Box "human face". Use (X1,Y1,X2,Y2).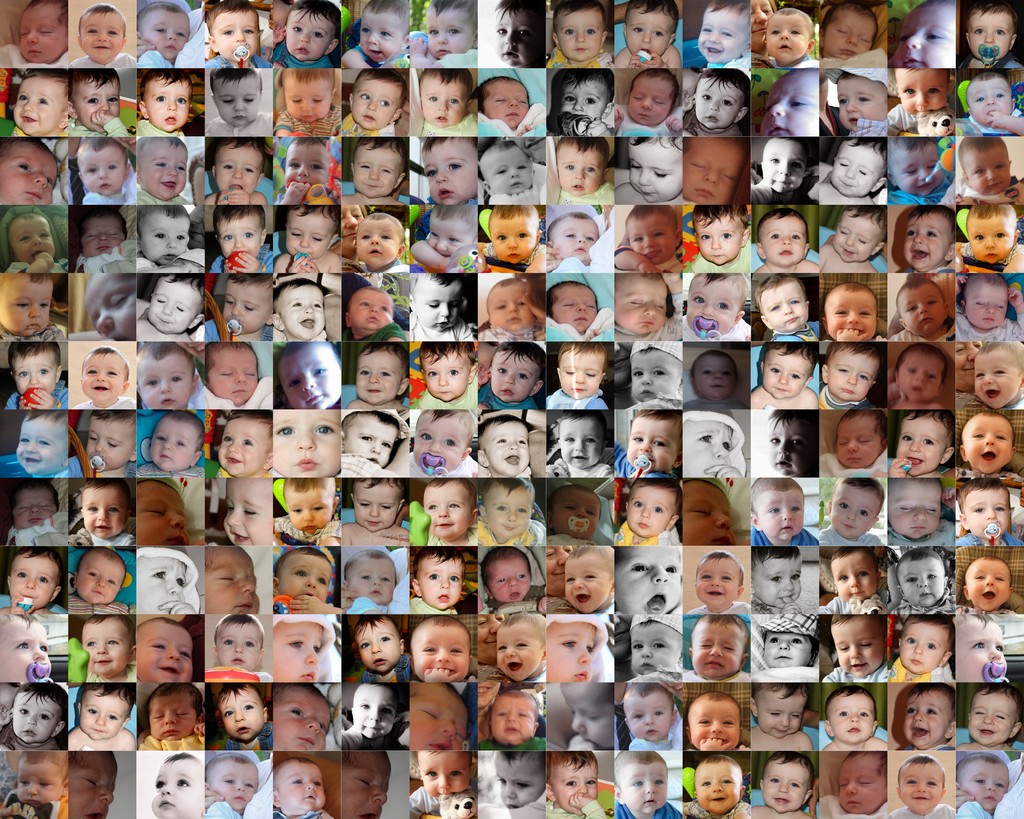
(0,143,60,206).
